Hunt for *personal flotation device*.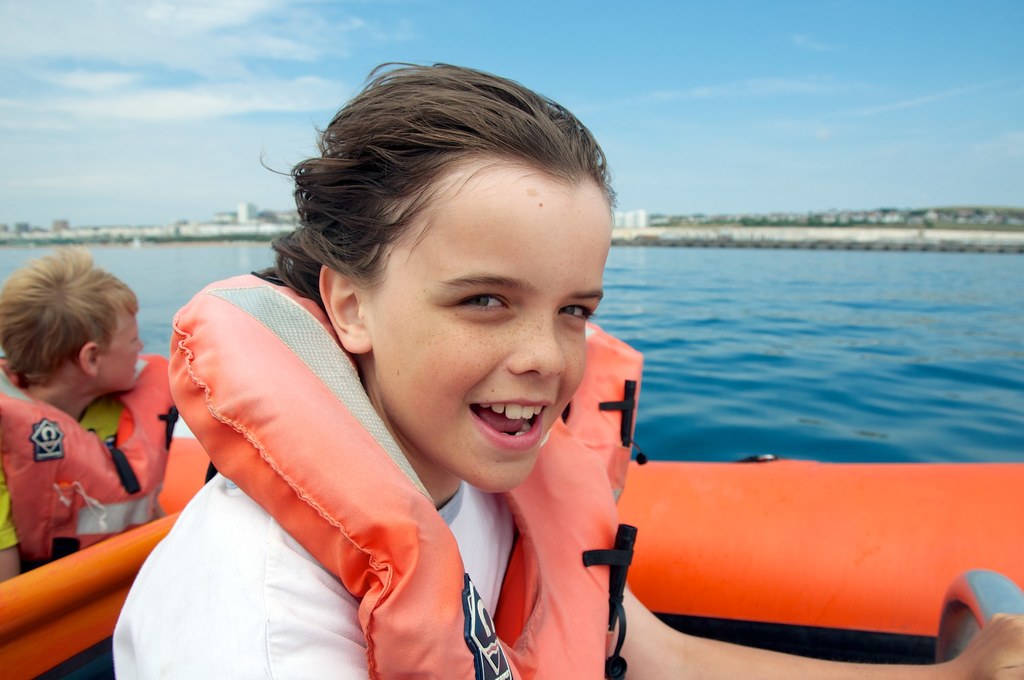
Hunted down at {"x1": 0, "y1": 342, "x2": 185, "y2": 570}.
